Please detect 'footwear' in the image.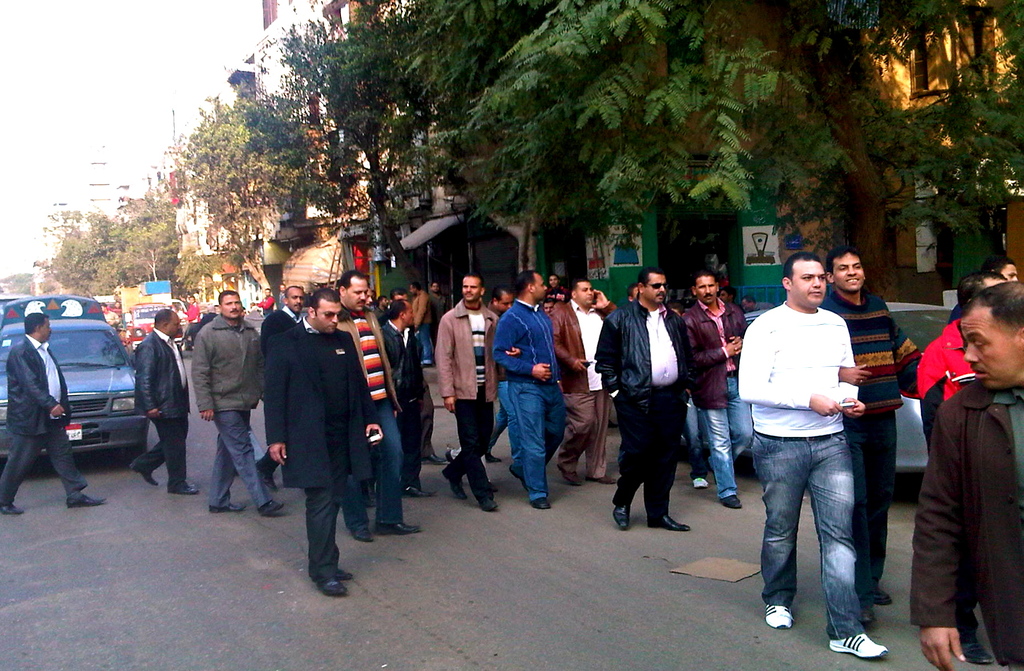
1 507 22 513.
